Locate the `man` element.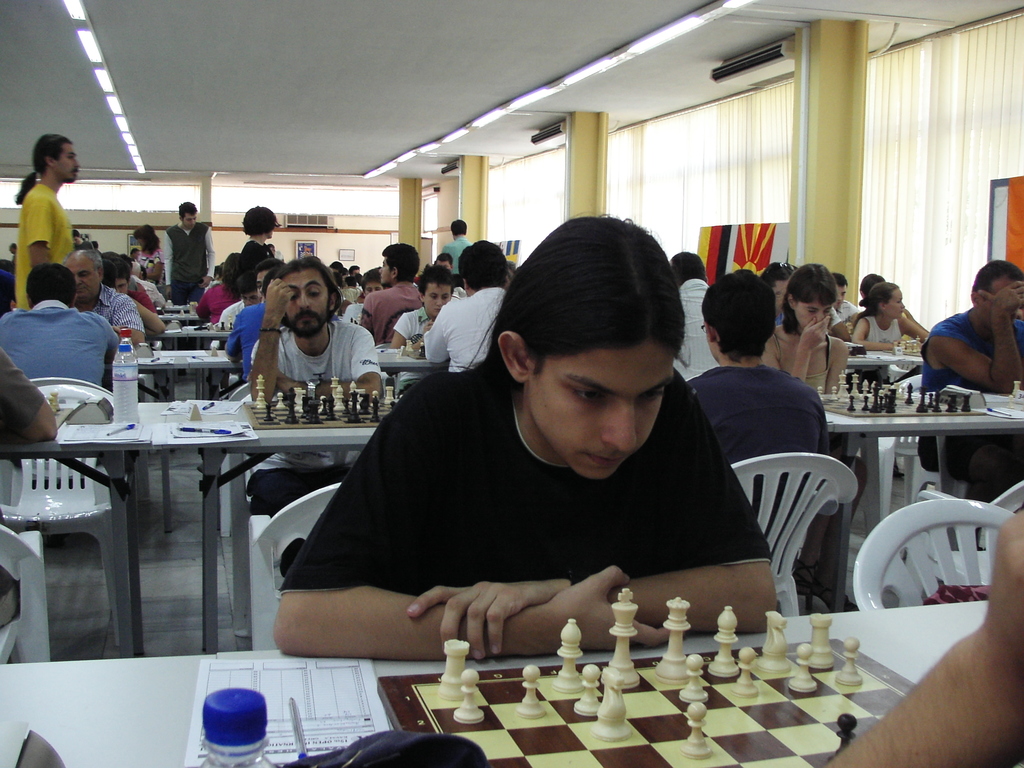
Element bbox: rect(211, 271, 253, 330).
